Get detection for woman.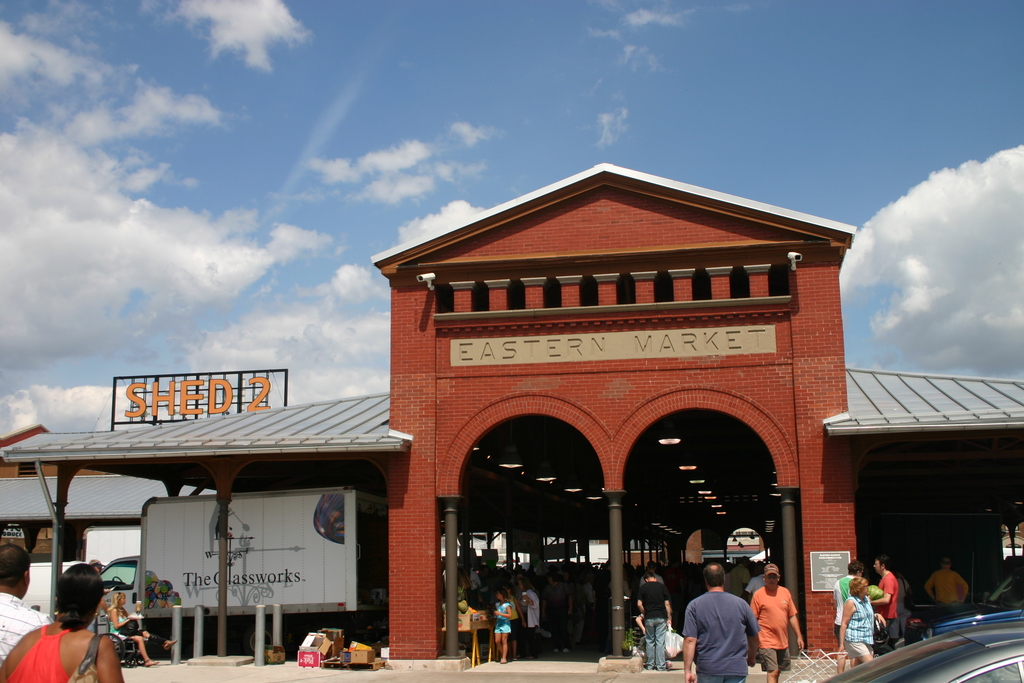
Detection: BBox(0, 564, 125, 682).
